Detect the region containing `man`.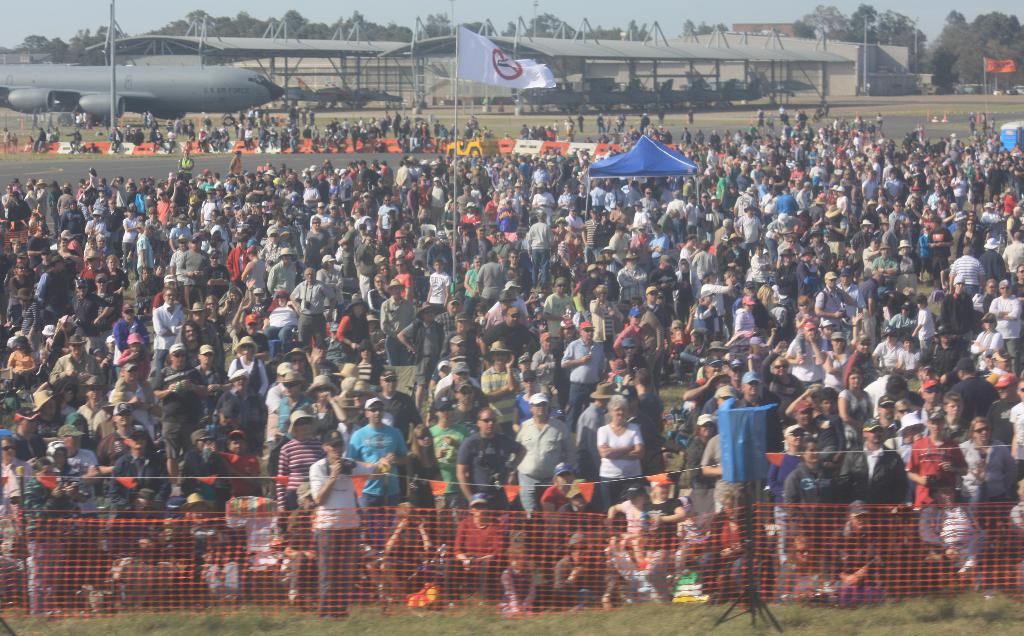
l=356, t=159, r=369, b=187.
